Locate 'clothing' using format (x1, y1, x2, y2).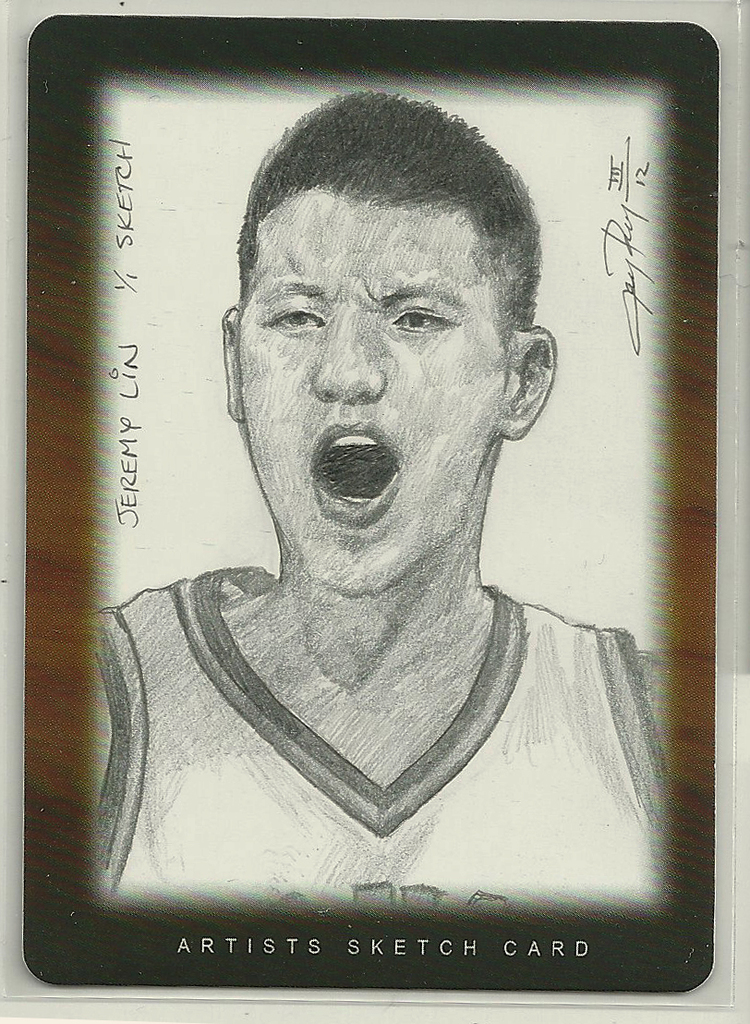
(61, 562, 698, 938).
